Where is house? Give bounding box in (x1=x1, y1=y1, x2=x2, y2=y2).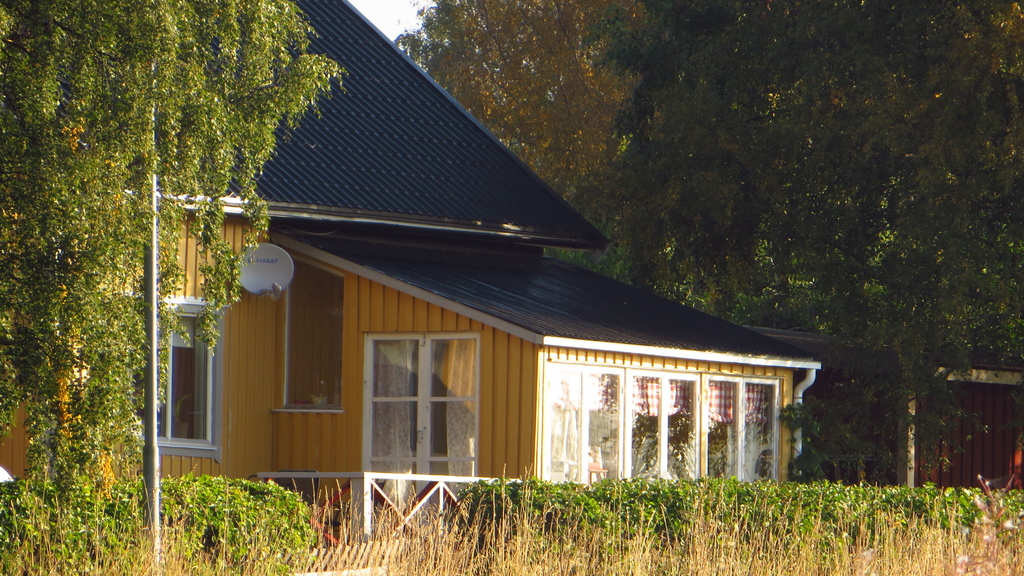
(x1=0, y1=0, x2=609, y2=575).
